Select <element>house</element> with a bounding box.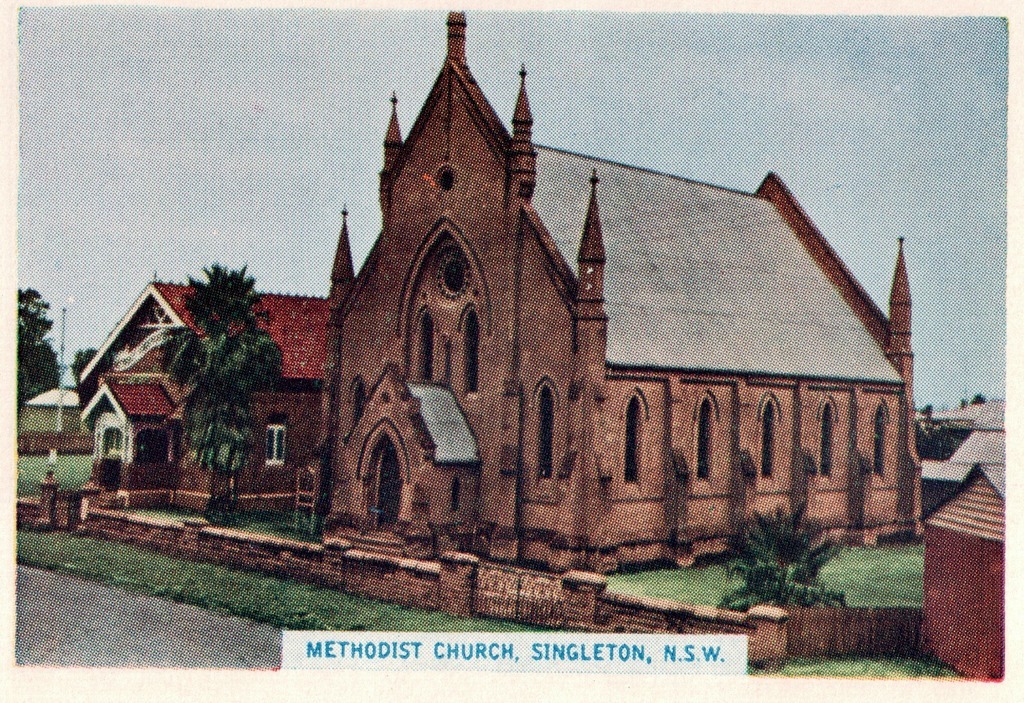
[67,254,331,529].
